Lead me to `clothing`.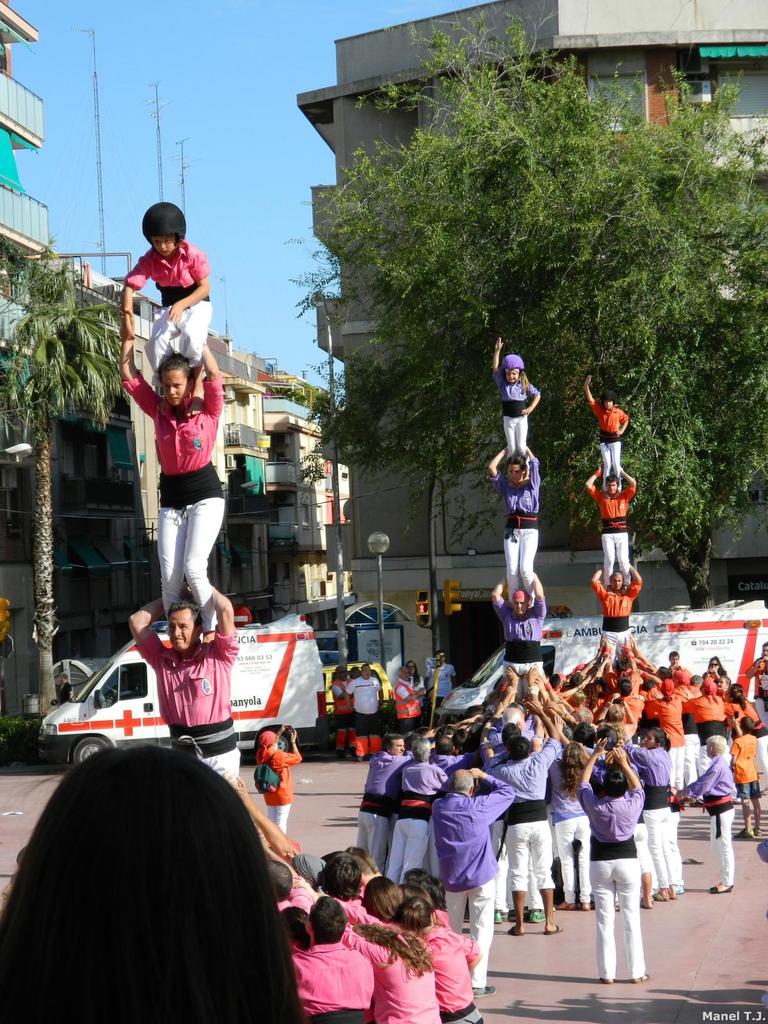
Lead to crop(493, 374, 543, 461).
